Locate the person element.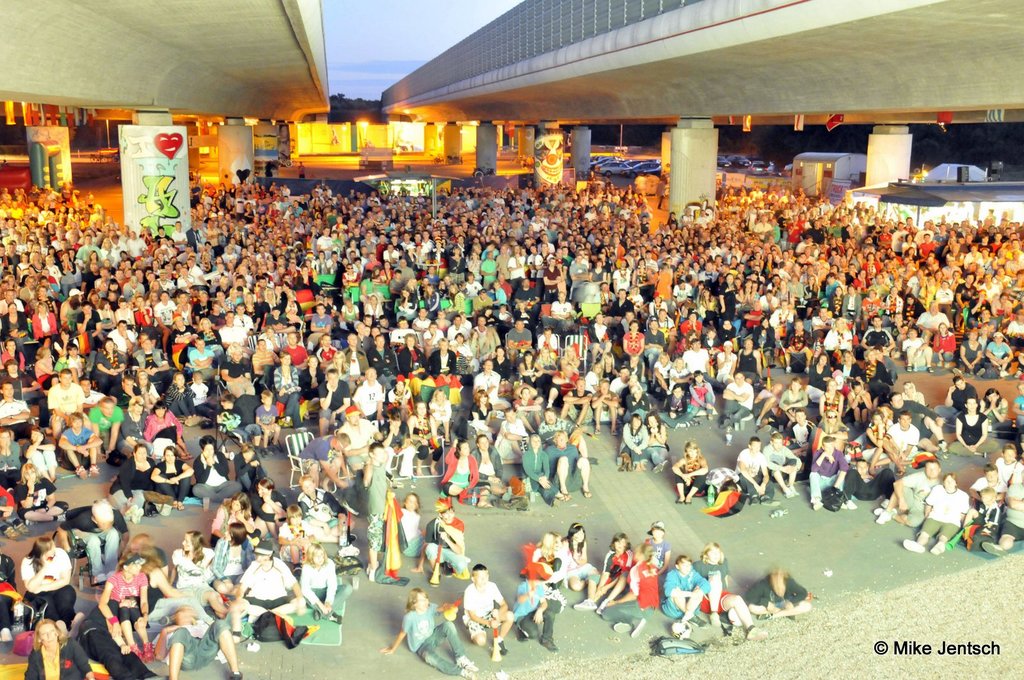
Element bbox: <box>669,358,690,395</box>.
